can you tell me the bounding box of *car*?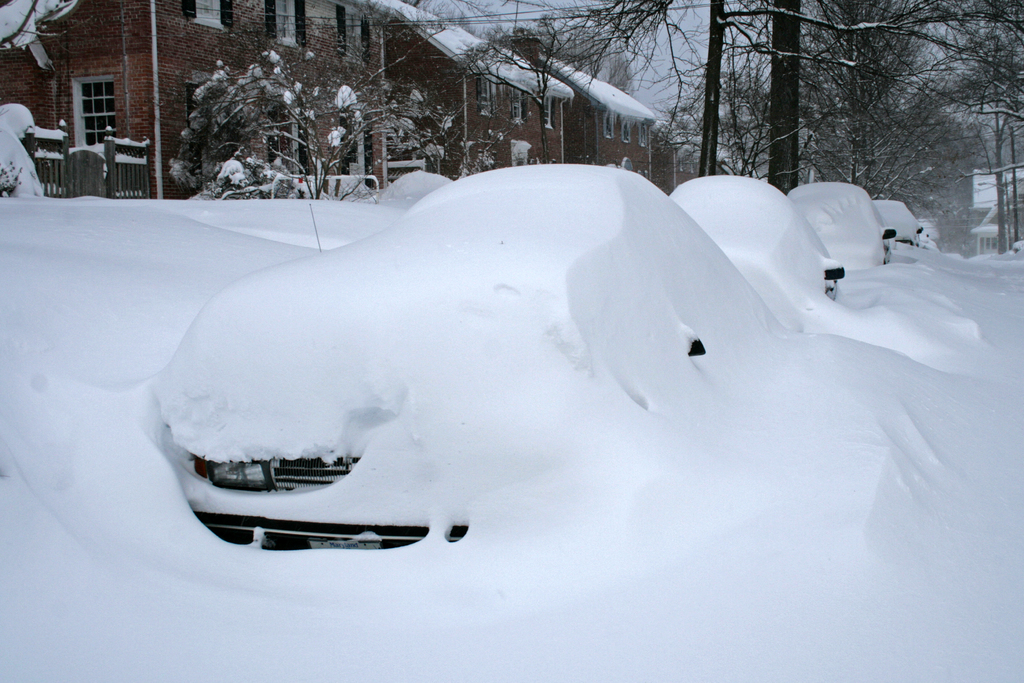
locate(782, 177, 898, 276).
